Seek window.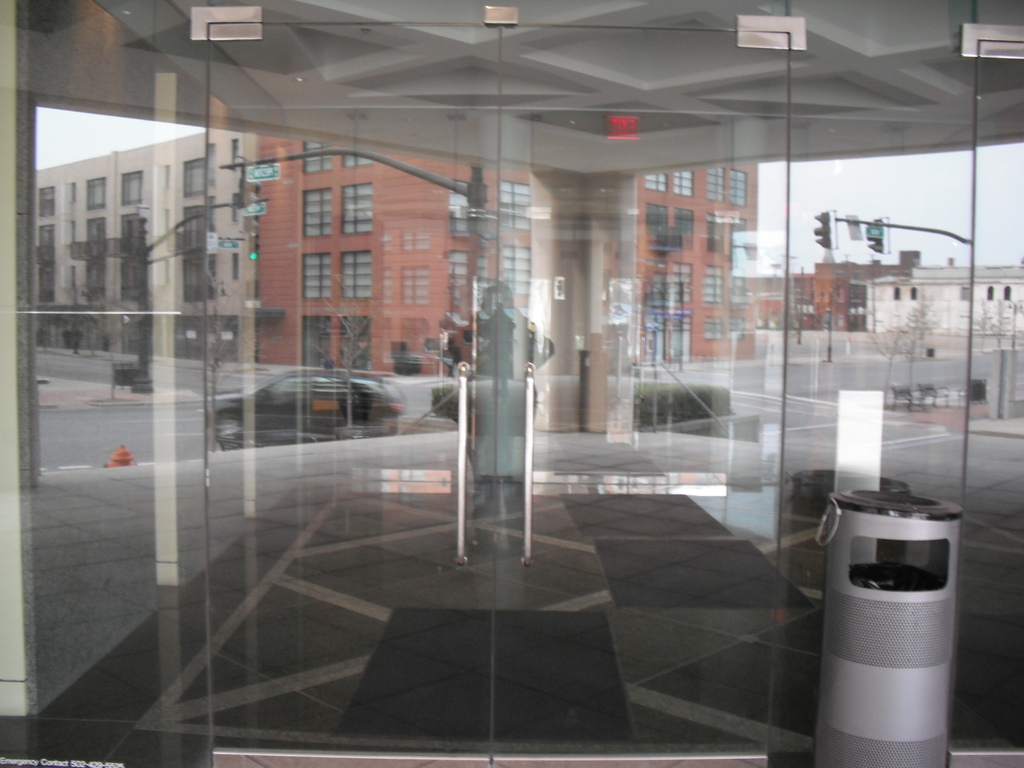
pyautogui.locateOnScreen(181, 259, 214, 308).
